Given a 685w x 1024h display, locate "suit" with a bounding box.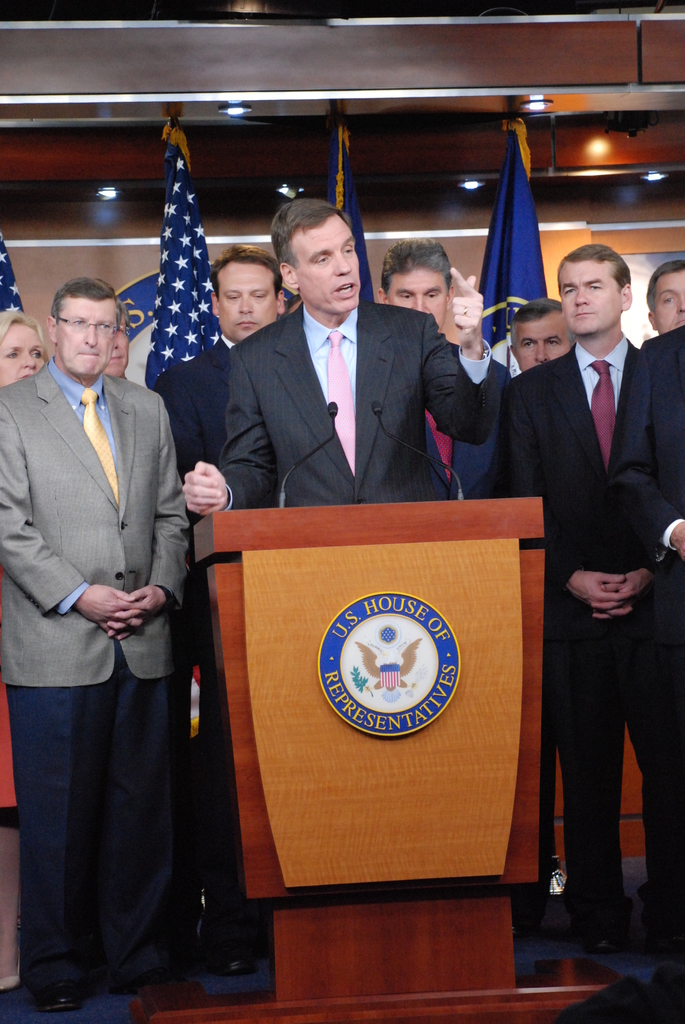
Located: 492/330/662/941.
